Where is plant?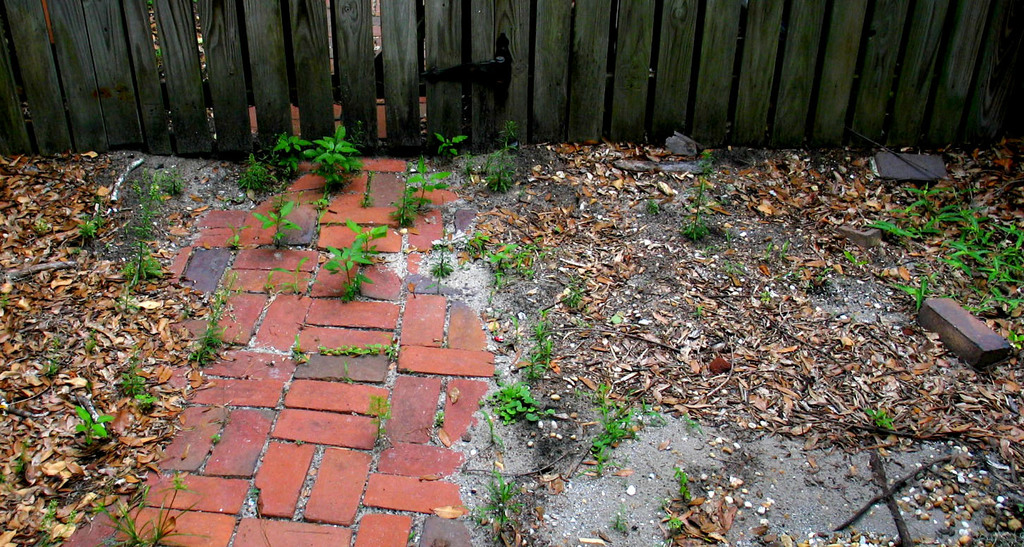
478 374 570 430.
